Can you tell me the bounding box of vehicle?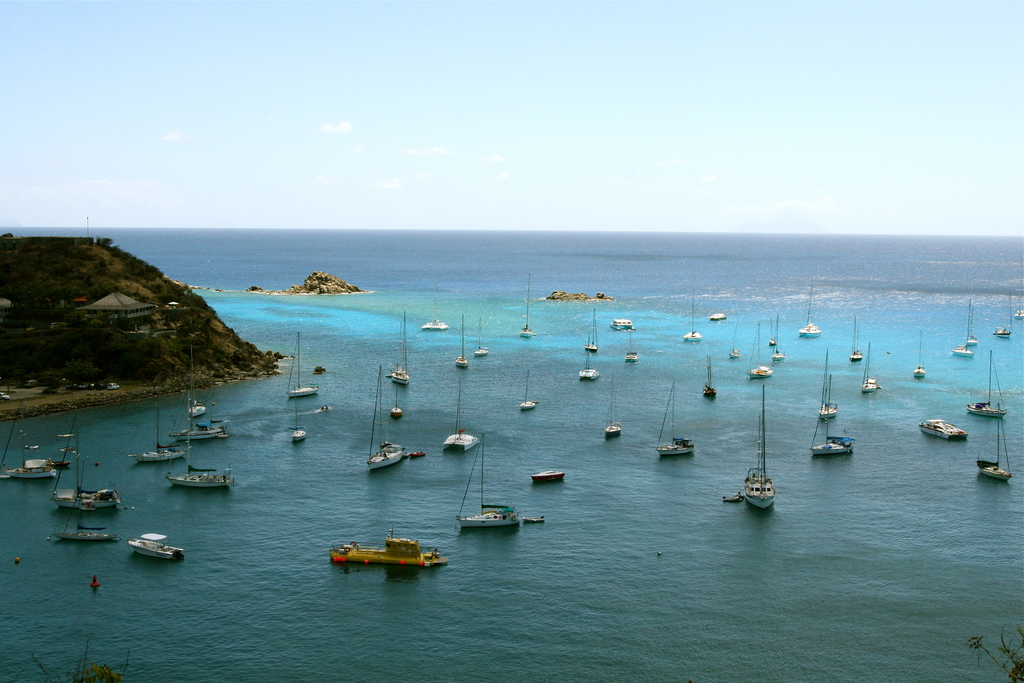
left=976, top=411, right=1011, bottom=484.
